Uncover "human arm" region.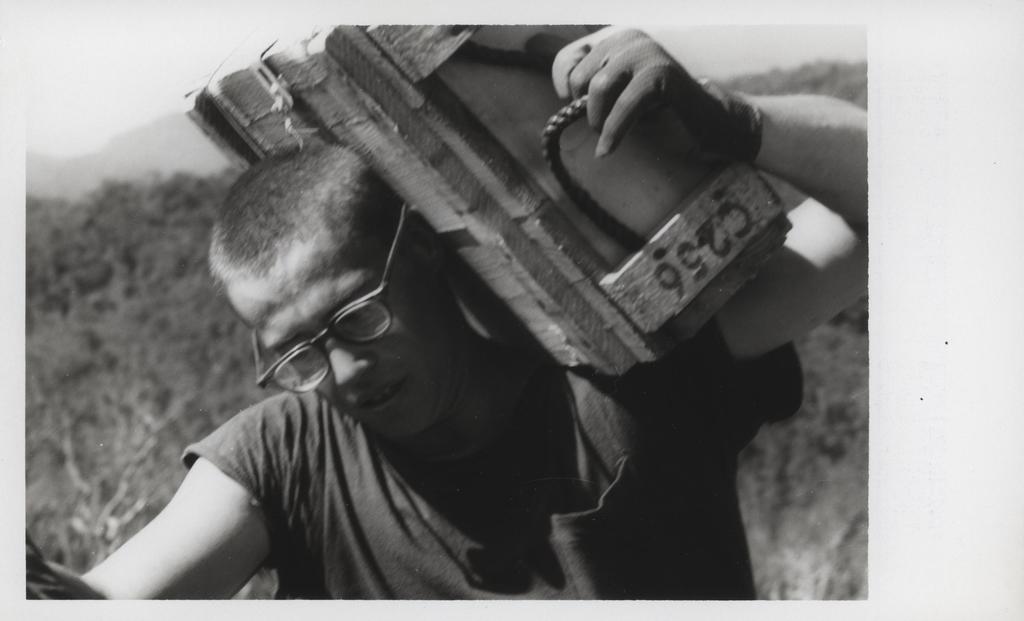
Uncovered: rect(550, 26, 863, 389).
